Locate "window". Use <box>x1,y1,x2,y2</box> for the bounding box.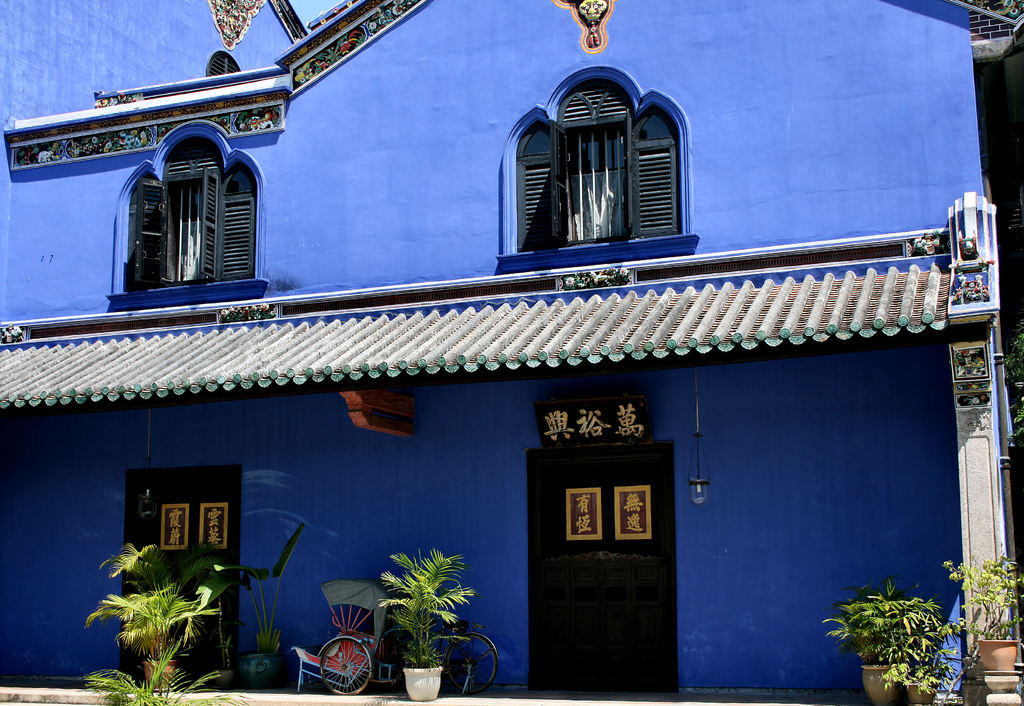
<box>111,115,259,281</box>.
